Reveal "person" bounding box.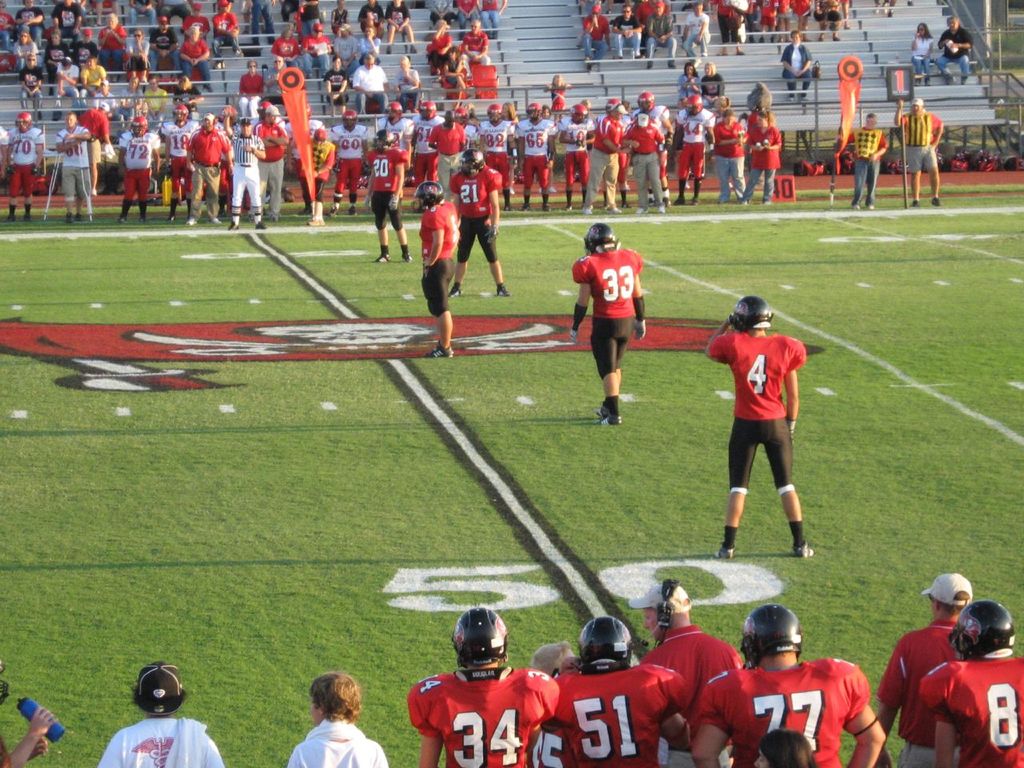
Revealed: 239 59 263 107.
